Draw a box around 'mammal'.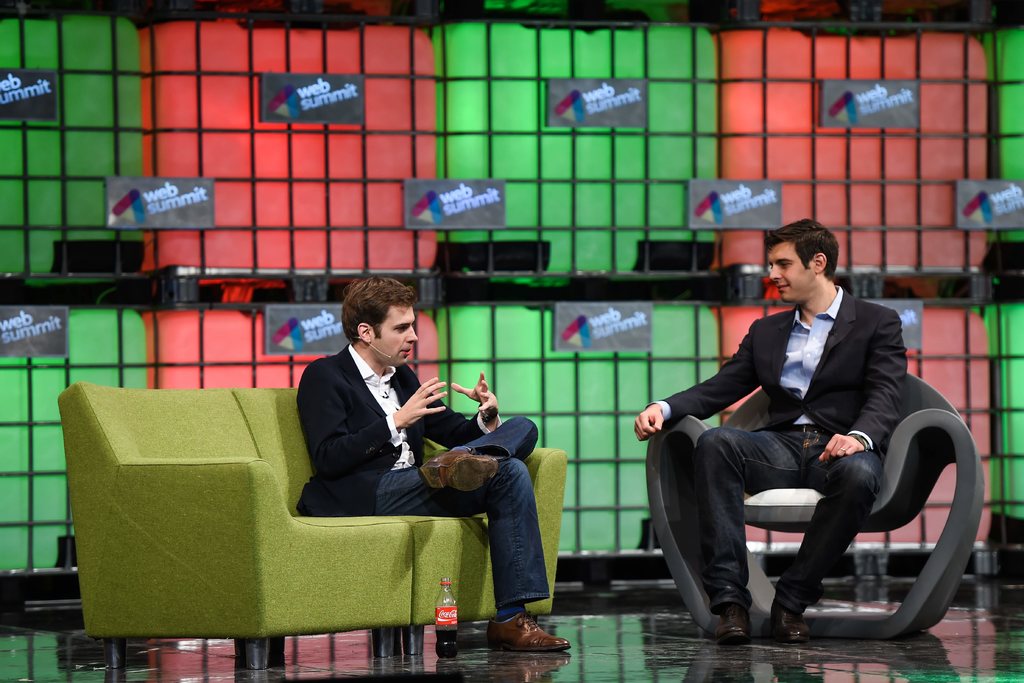
[x1=274, y1=303, x2=494, y2=629].
